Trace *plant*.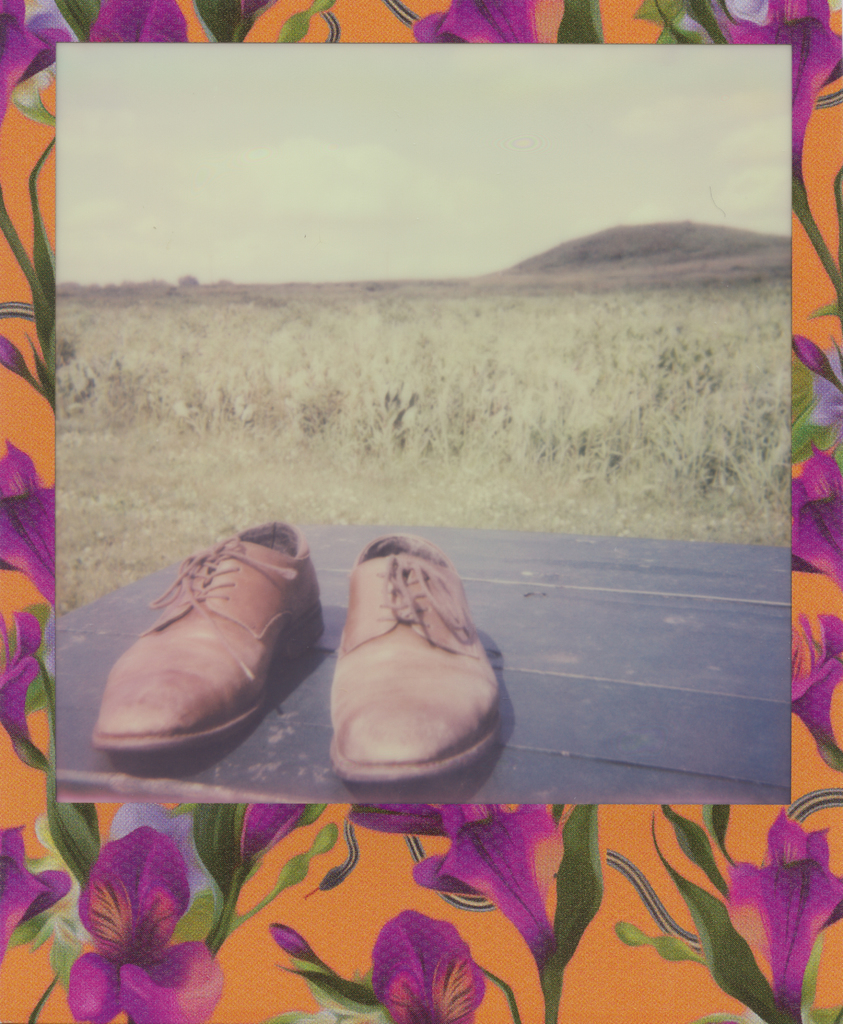
Traced to (54, 288, 791, 544).
